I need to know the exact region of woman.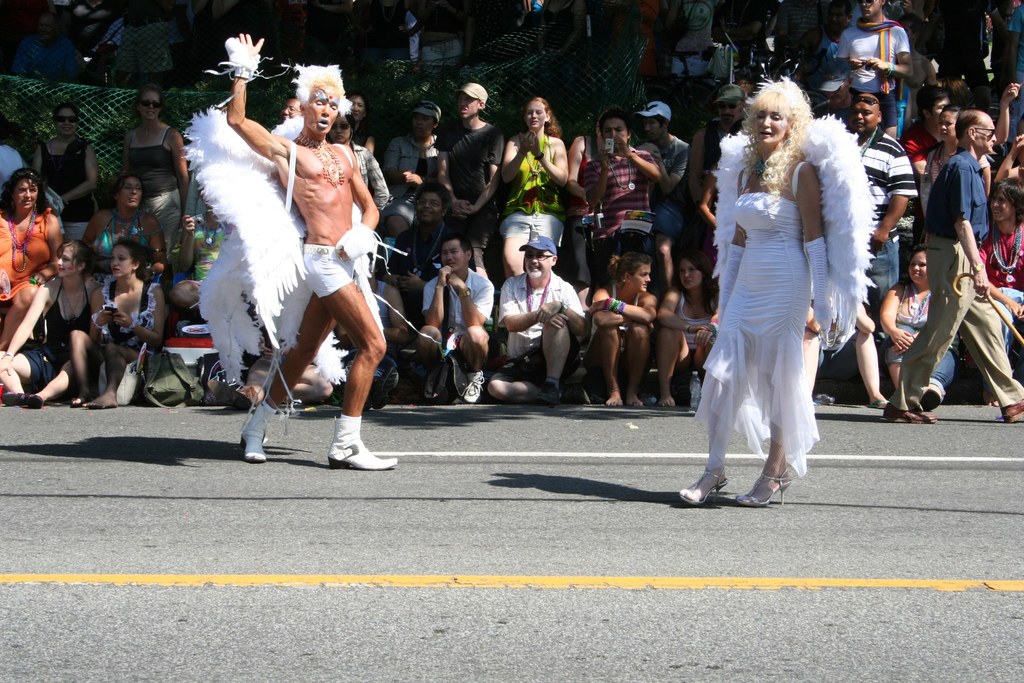
Region: 561, 112, 605, 316.
